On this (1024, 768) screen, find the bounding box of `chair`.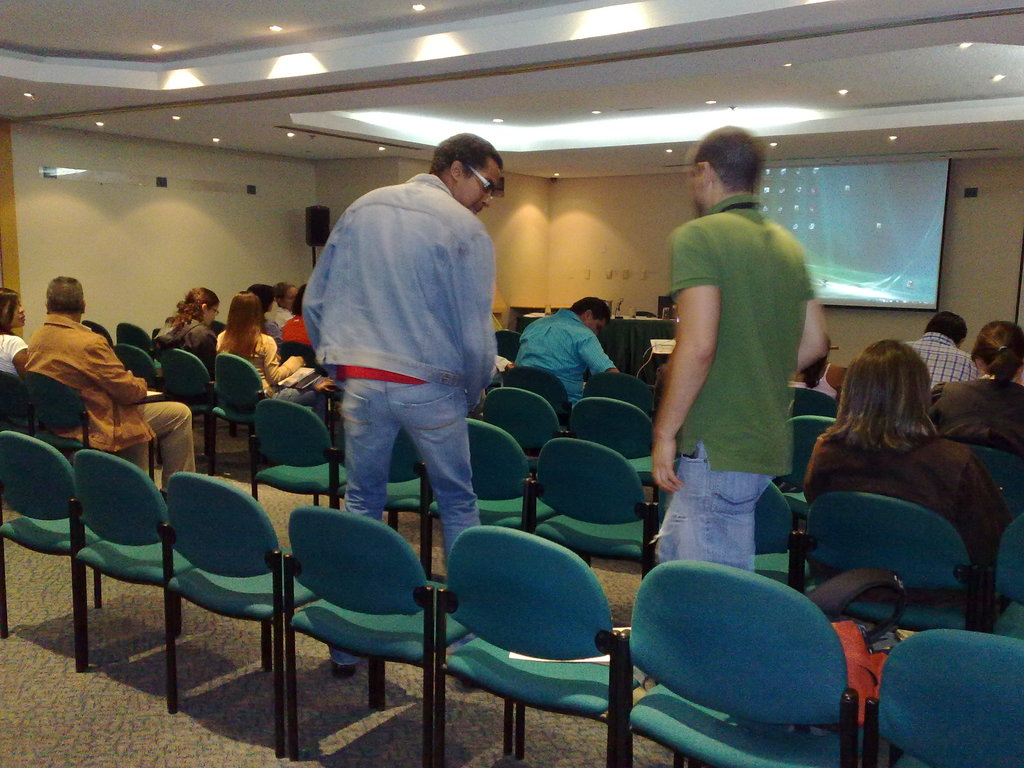
Bounding box: 562 396 673 516.
